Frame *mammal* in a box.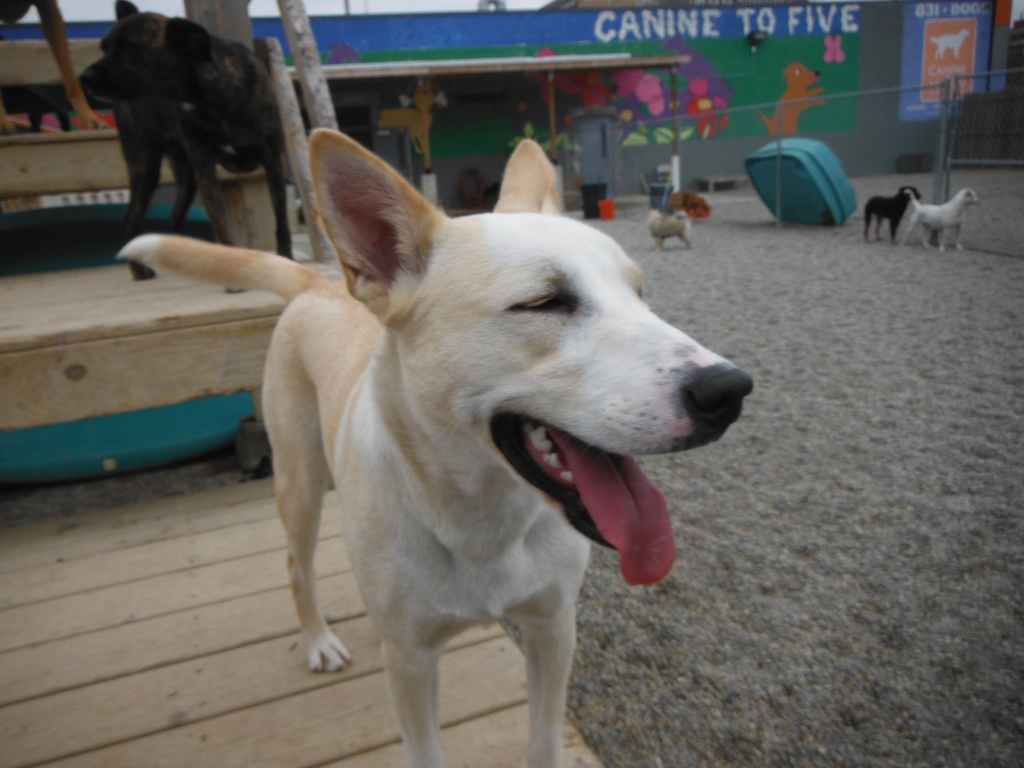
box(116, 129, 756, 767).
